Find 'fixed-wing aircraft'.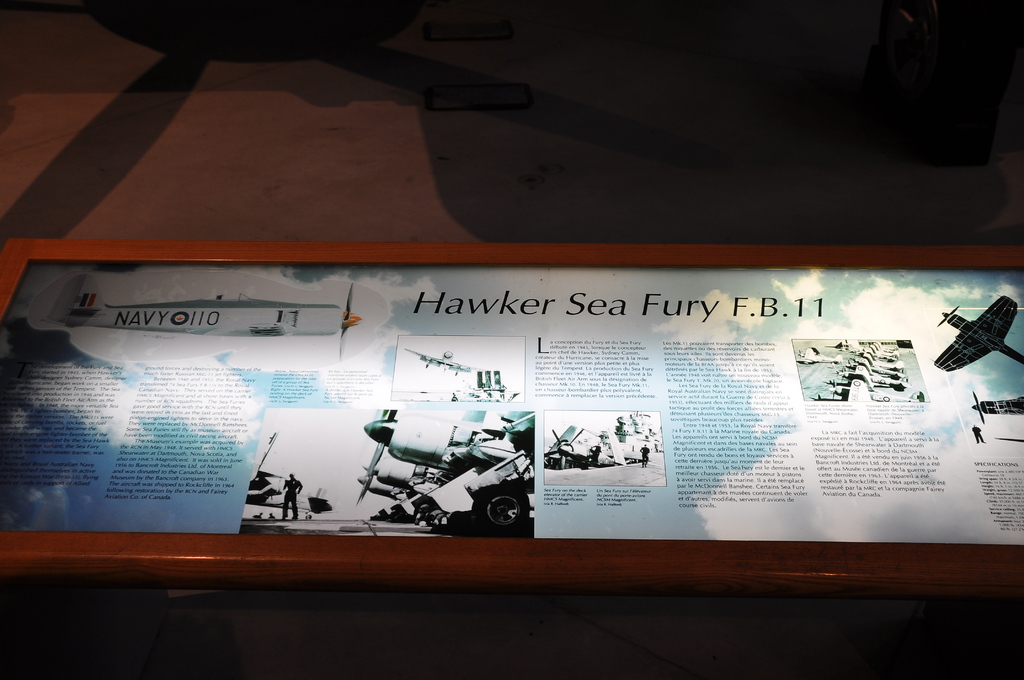
[x1=936, y1=293, x2=1023, y2=371].
